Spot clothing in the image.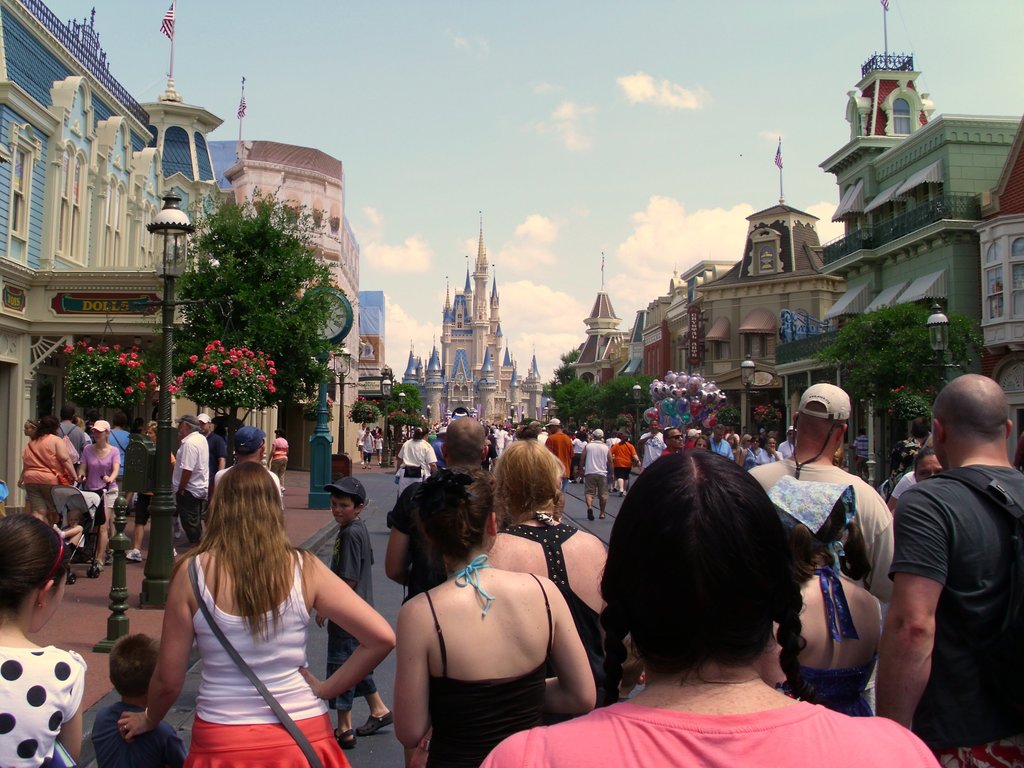
clothing found at bbox=[428, 572, 548, 767].
